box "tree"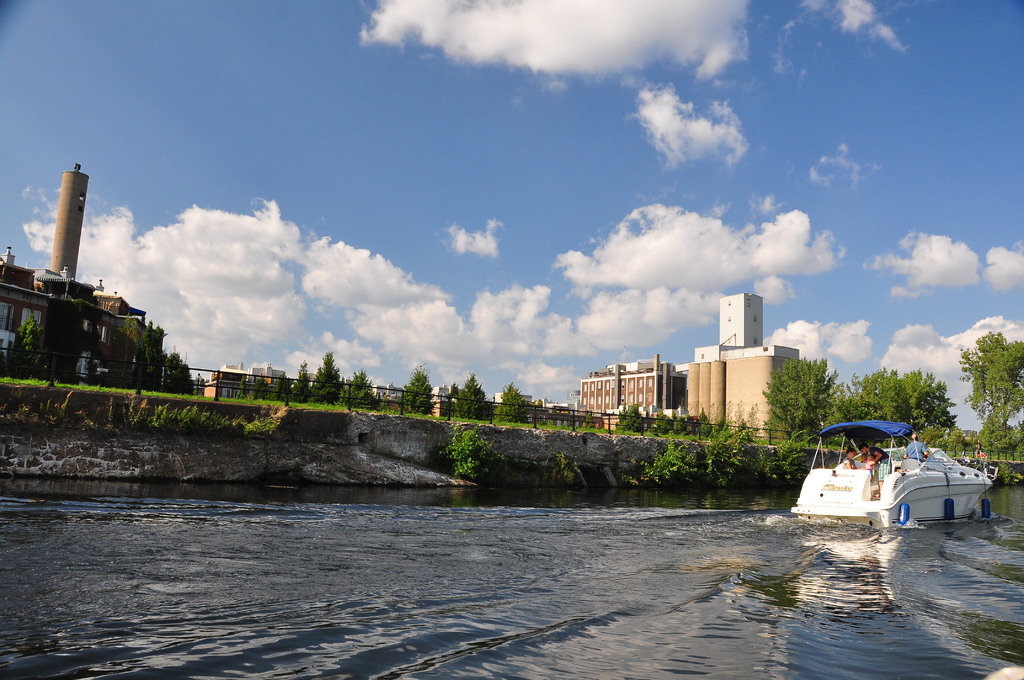
{"x1": 400, "y1": 364, "x2": 439, "y2": 414}
